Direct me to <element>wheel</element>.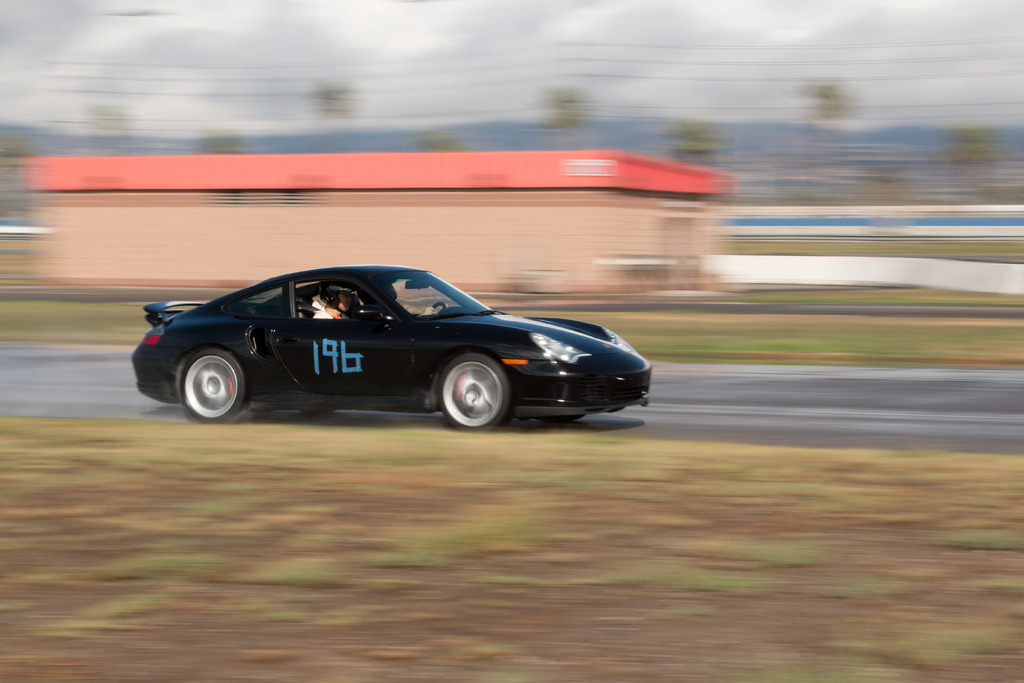
Direction: crop(432, 305, 447, 315).
